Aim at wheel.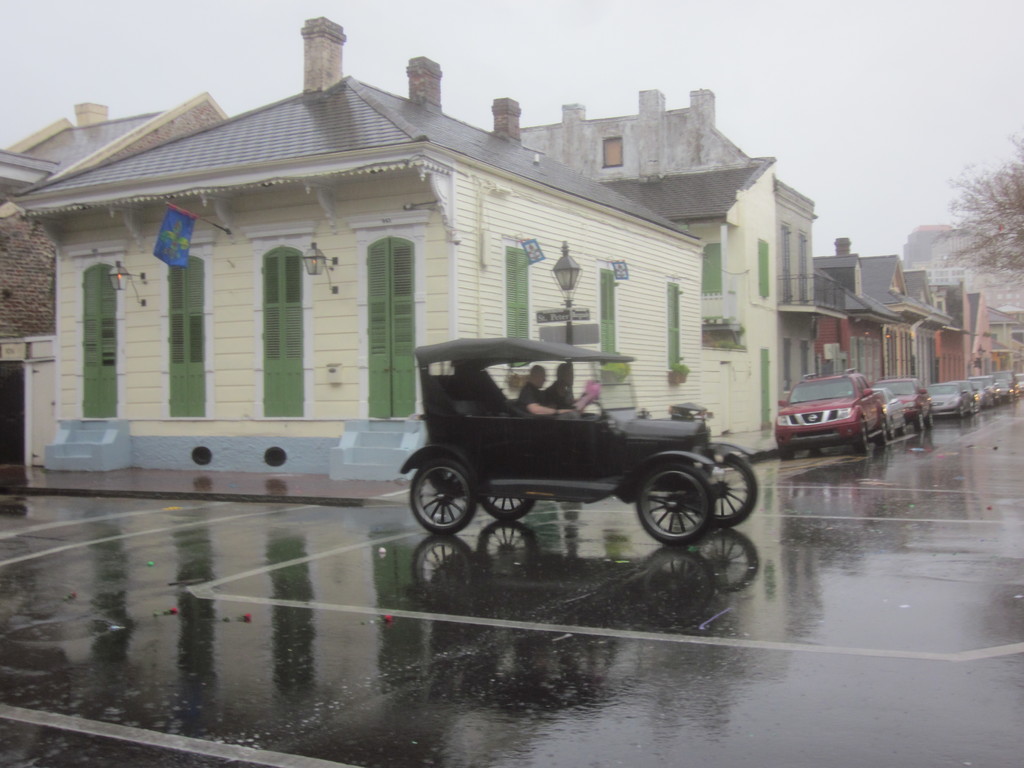
Aimed at <bbox>856, 428, 874, 451</bbox>.
